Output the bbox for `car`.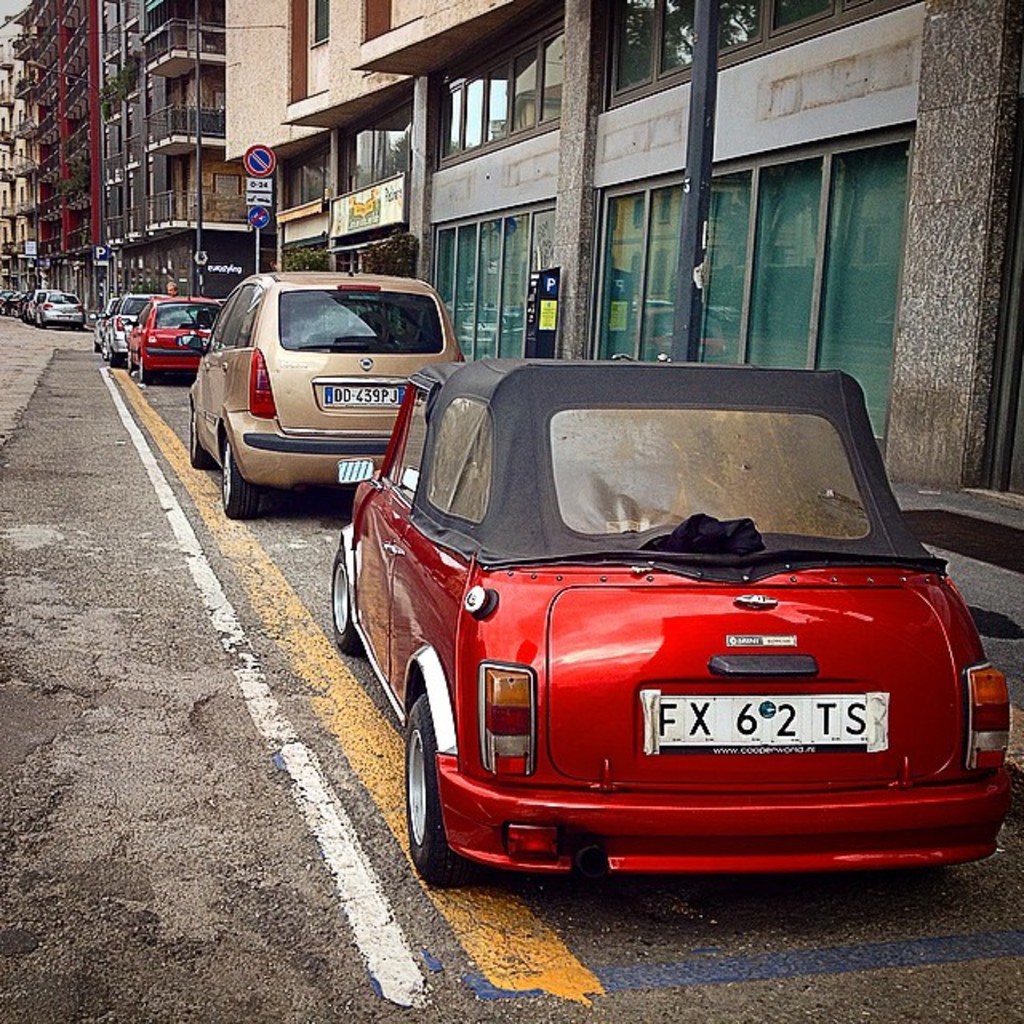
194/266/466/525.
